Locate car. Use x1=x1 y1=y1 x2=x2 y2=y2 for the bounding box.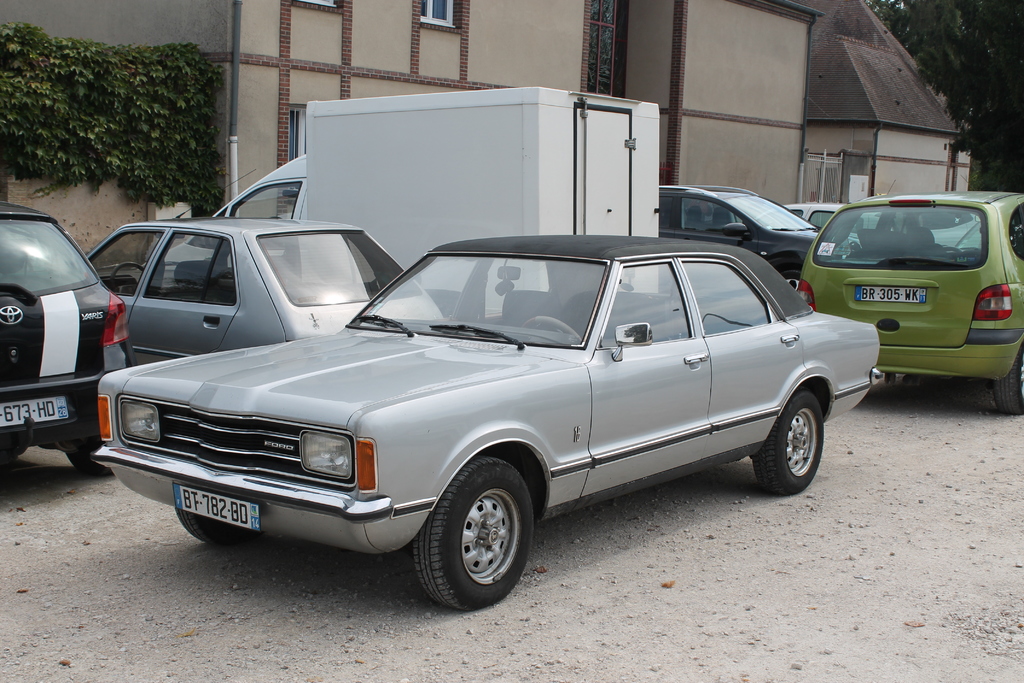
x1=796 y1=174 x2=1023 y2=415.
